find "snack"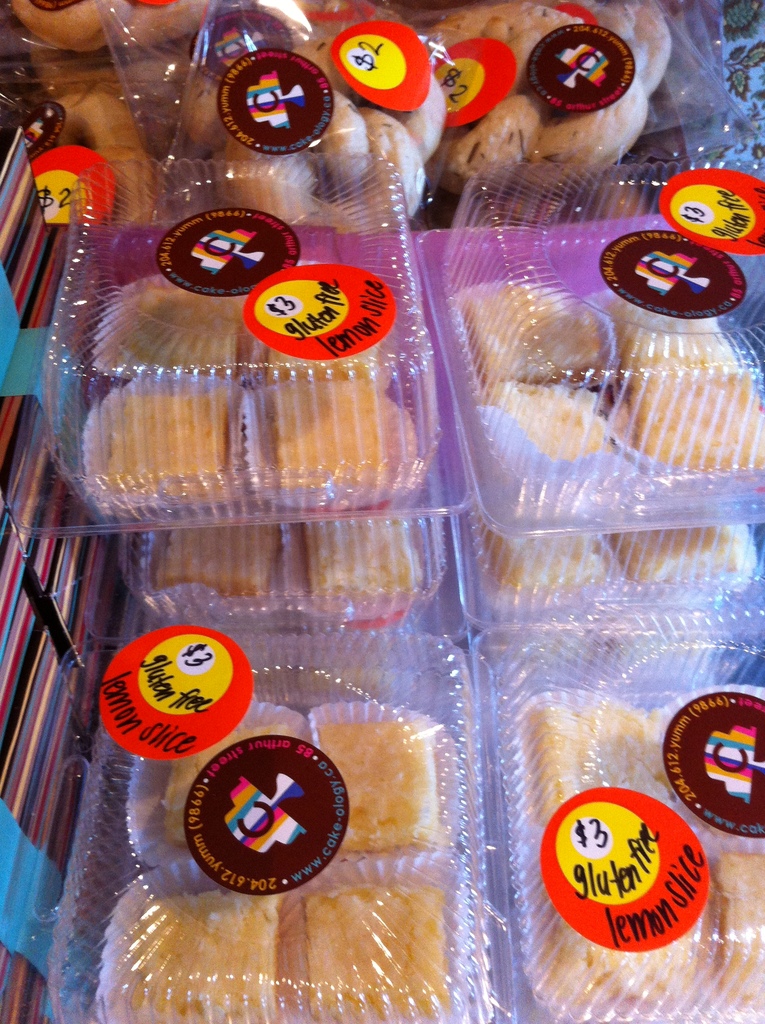
select_region(176, 712, 309, 851)
